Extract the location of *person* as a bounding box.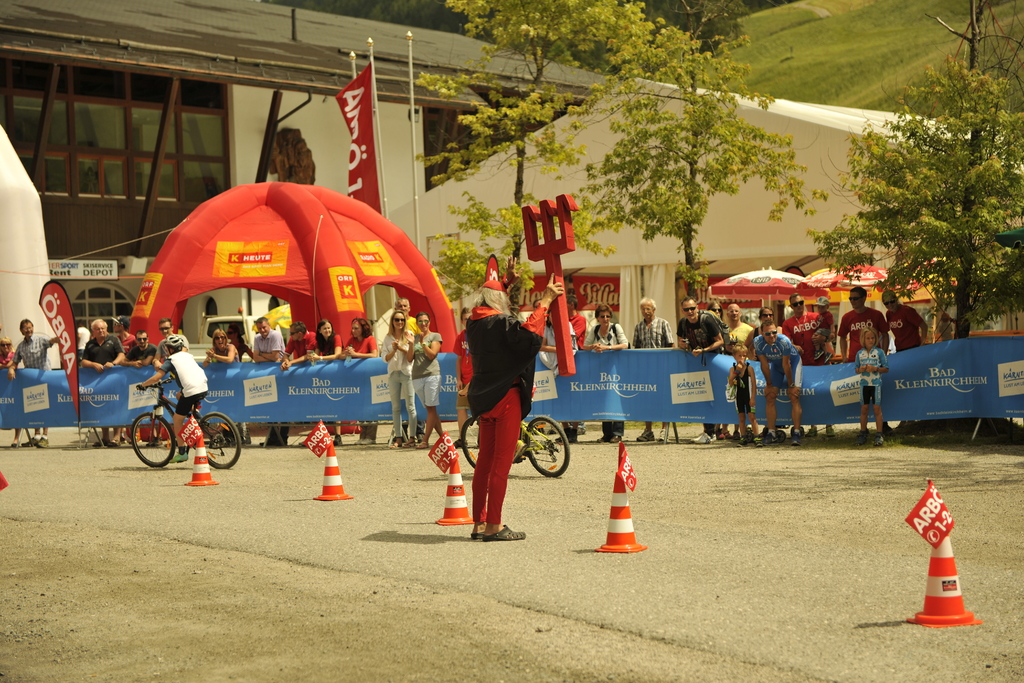
757, 318, 803, 454.
